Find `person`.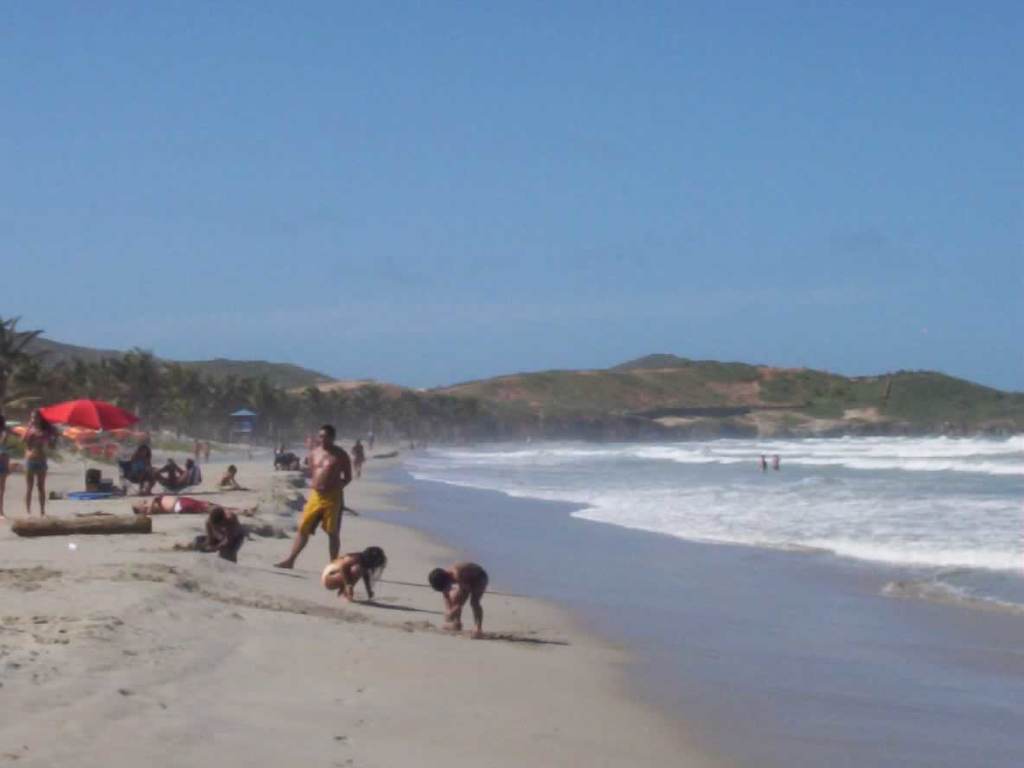
{"x1": 323, "y1": 544, "x2": 395, "y2": 605}.
